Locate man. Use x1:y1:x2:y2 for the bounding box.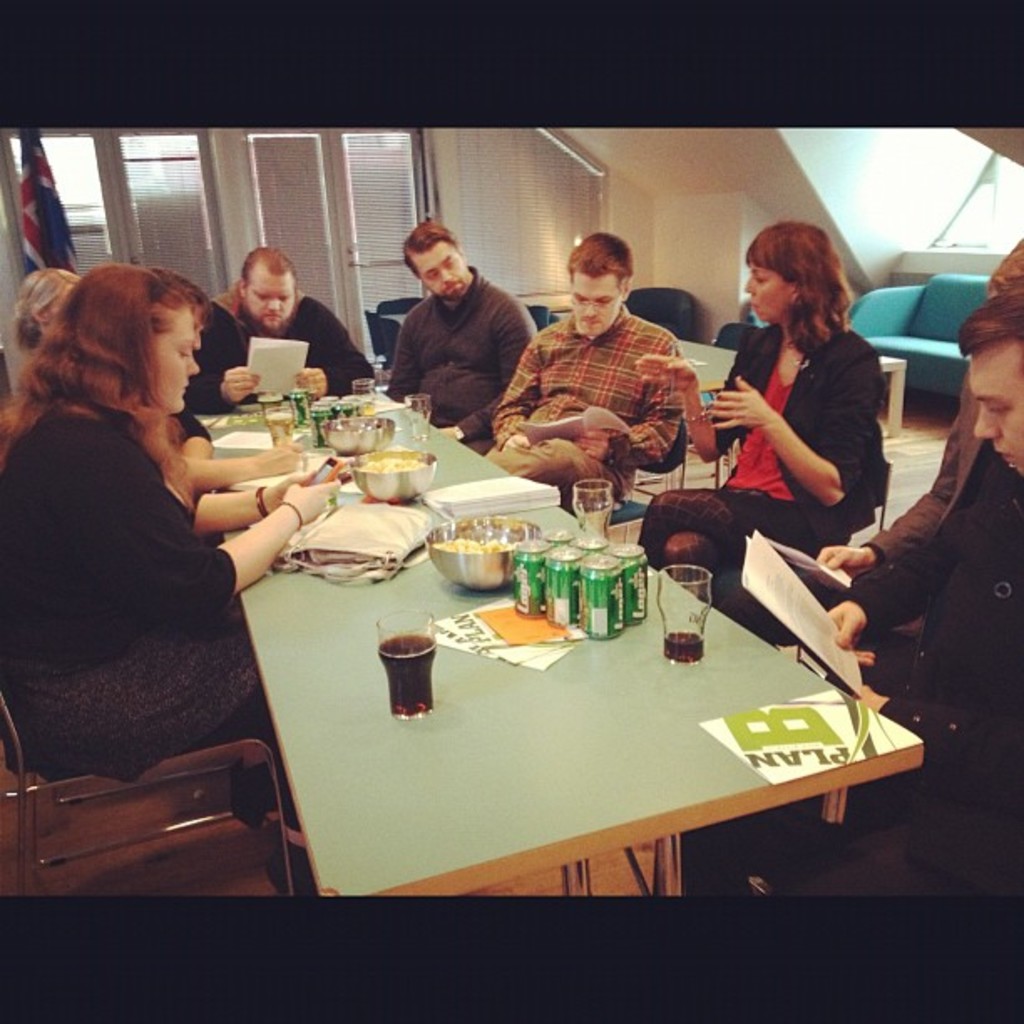
380:211:554:438.
